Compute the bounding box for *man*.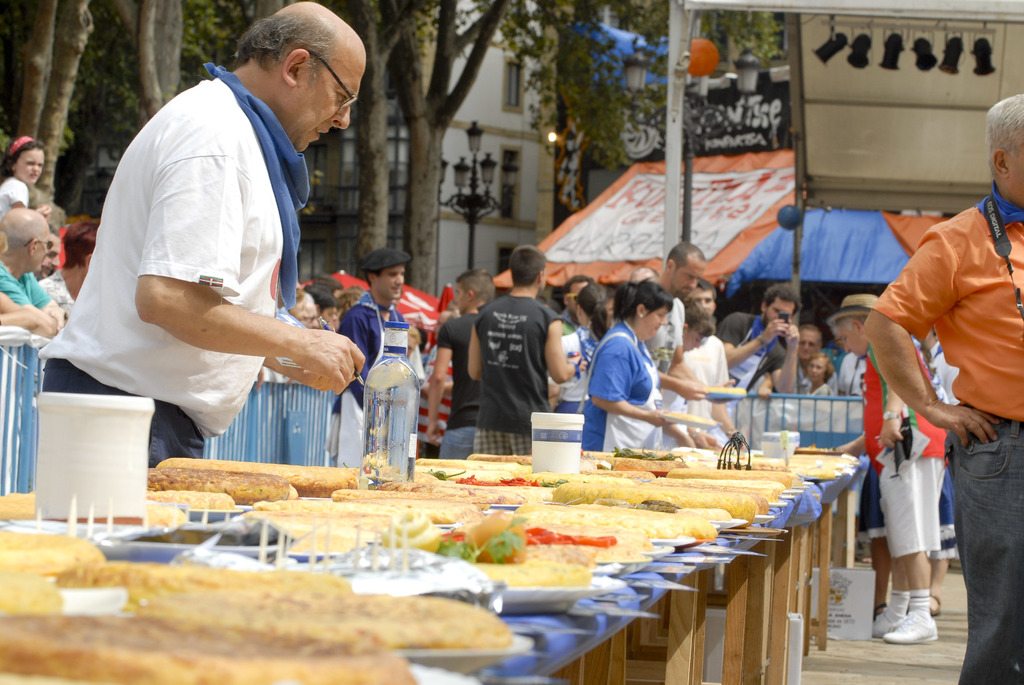
[822, 289, 951, 642].
